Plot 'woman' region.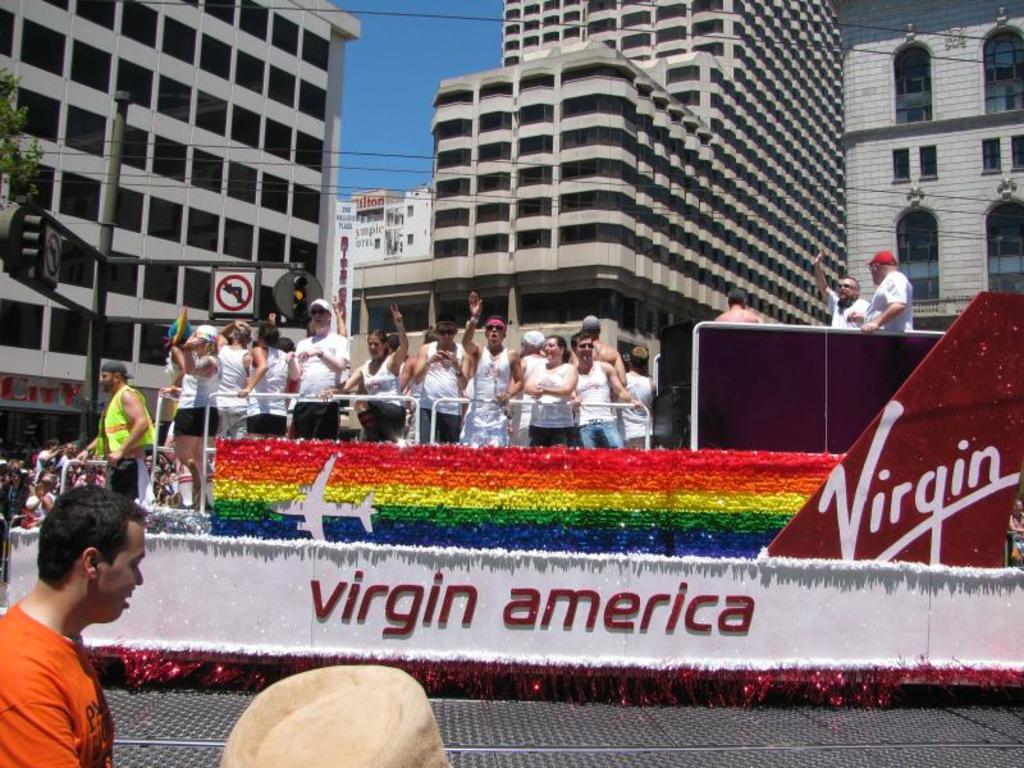
Plotted at {"x1": 323, "y1": 298, "x2": 410, "y2": 410}.
